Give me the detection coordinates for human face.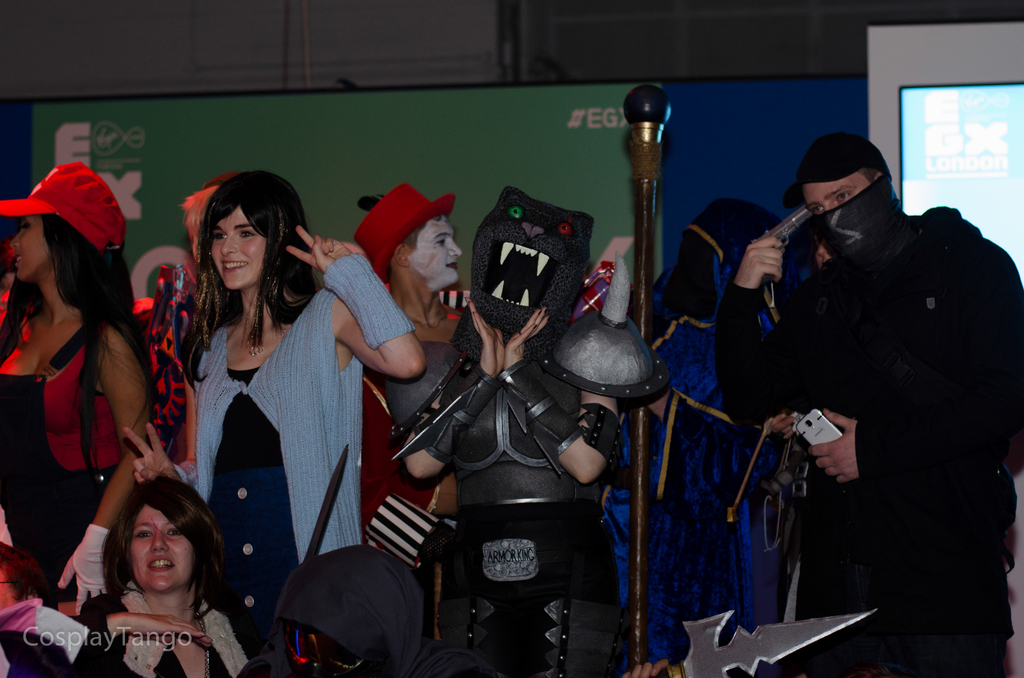
region(406, 213, 463, 286).
